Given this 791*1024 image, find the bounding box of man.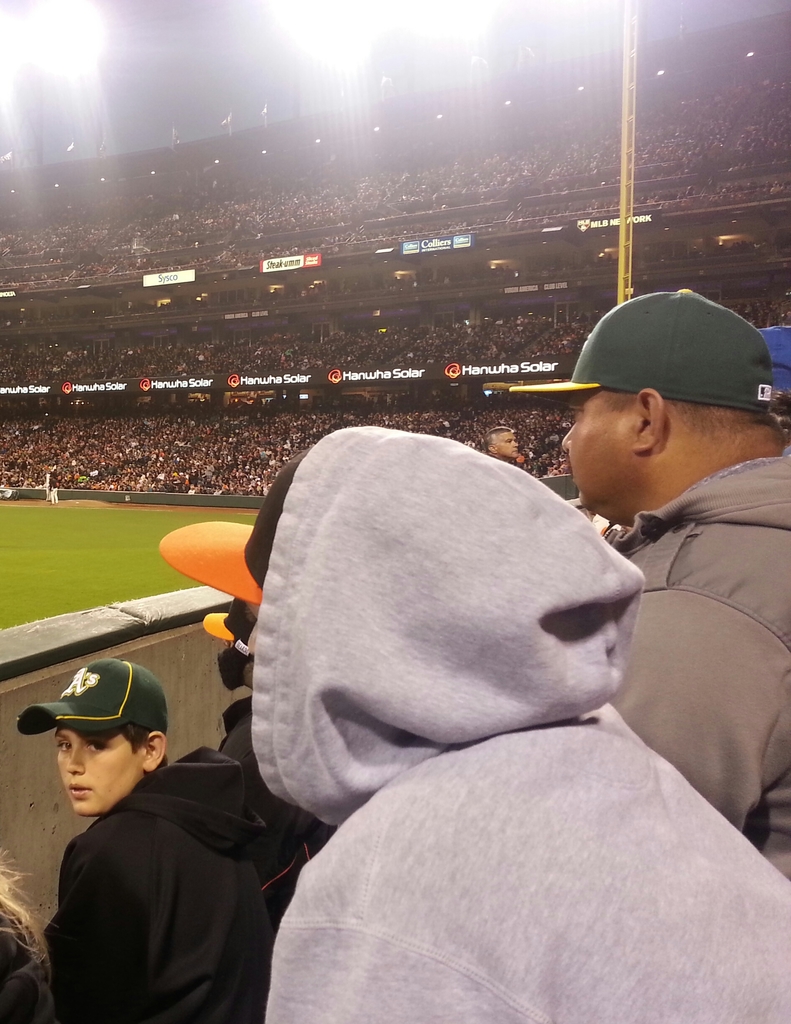
(x1=503, y1=287, x2=790, y2=891).
